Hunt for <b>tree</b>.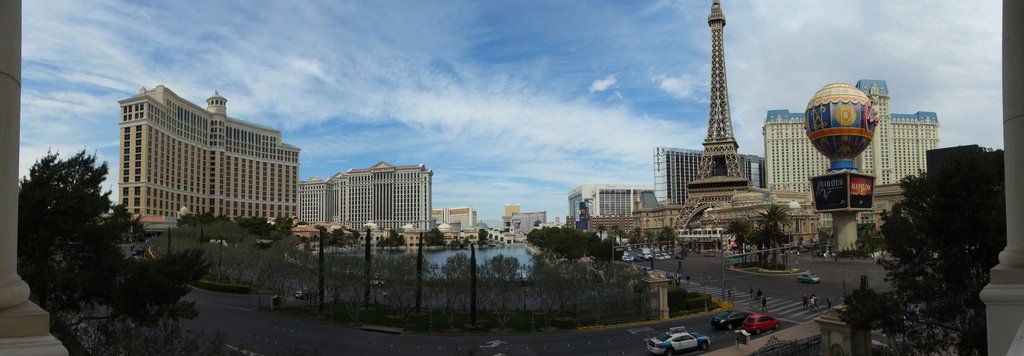
Hunted down at left=179, top=212, right=200, bottom=225.
